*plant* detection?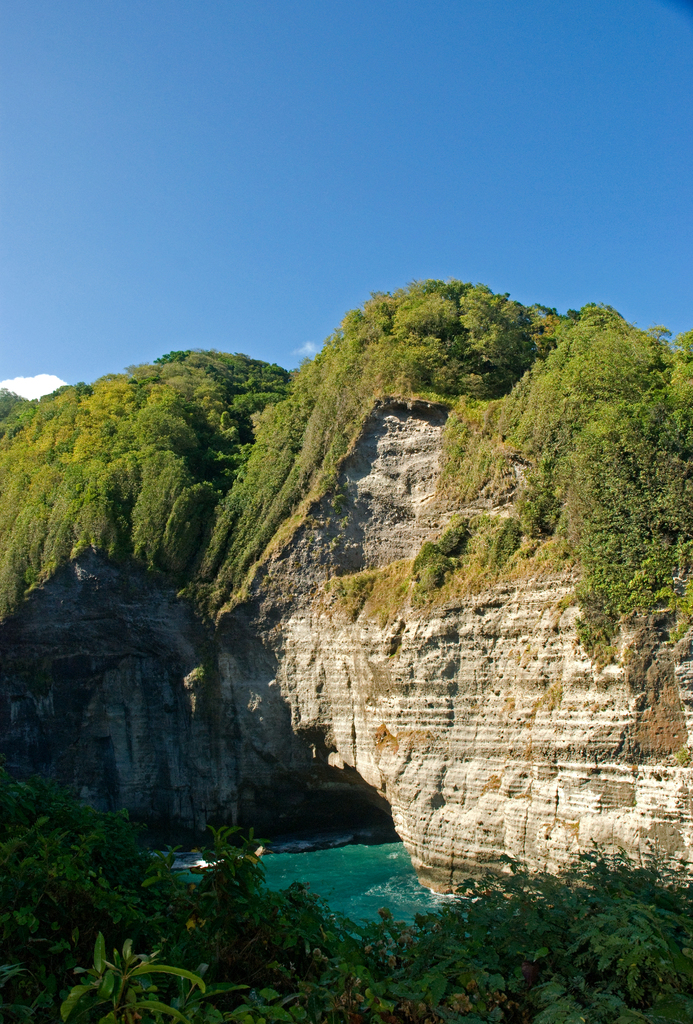
x1=160 y1=801 x2=289 y2=959
